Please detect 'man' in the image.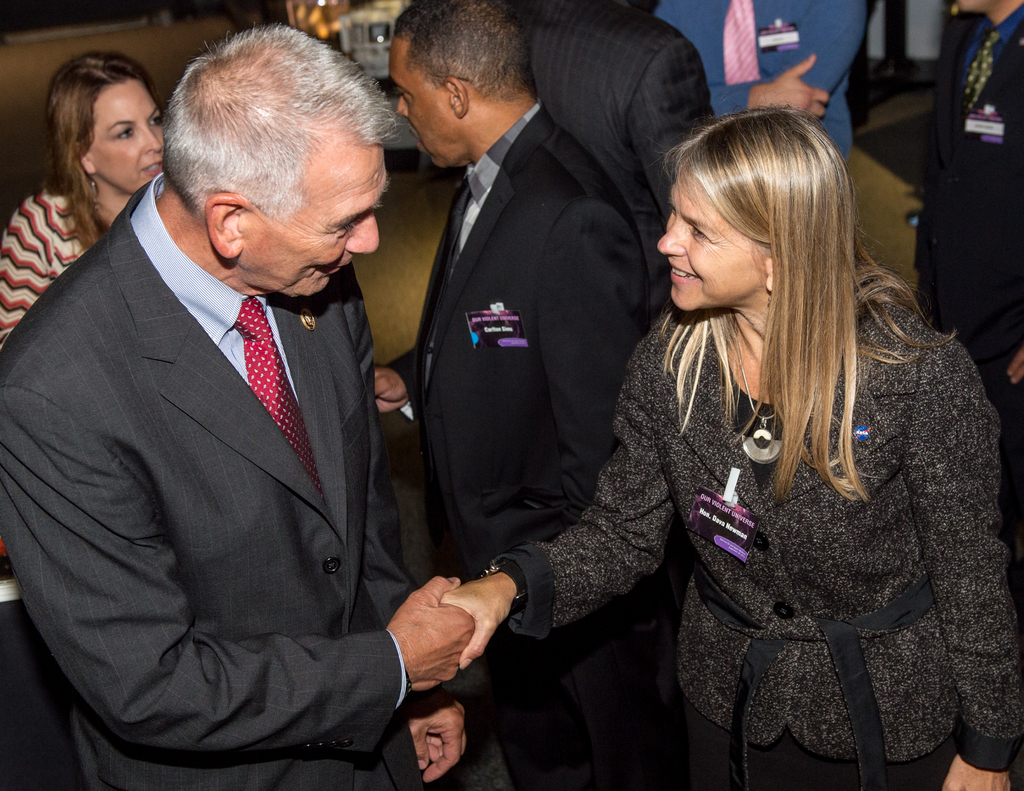
[x1=0, y1=36, x2=488, y2=790].
